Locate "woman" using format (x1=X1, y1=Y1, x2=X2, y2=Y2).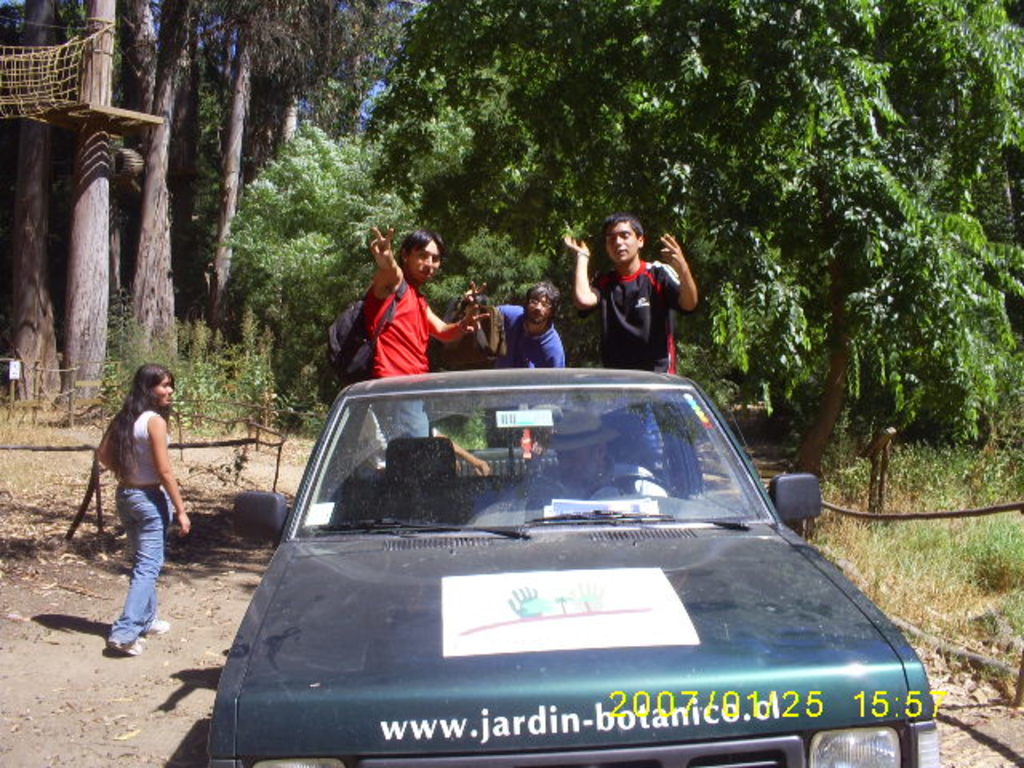
(x1=70, y1=344, x2=192, y2=662).
